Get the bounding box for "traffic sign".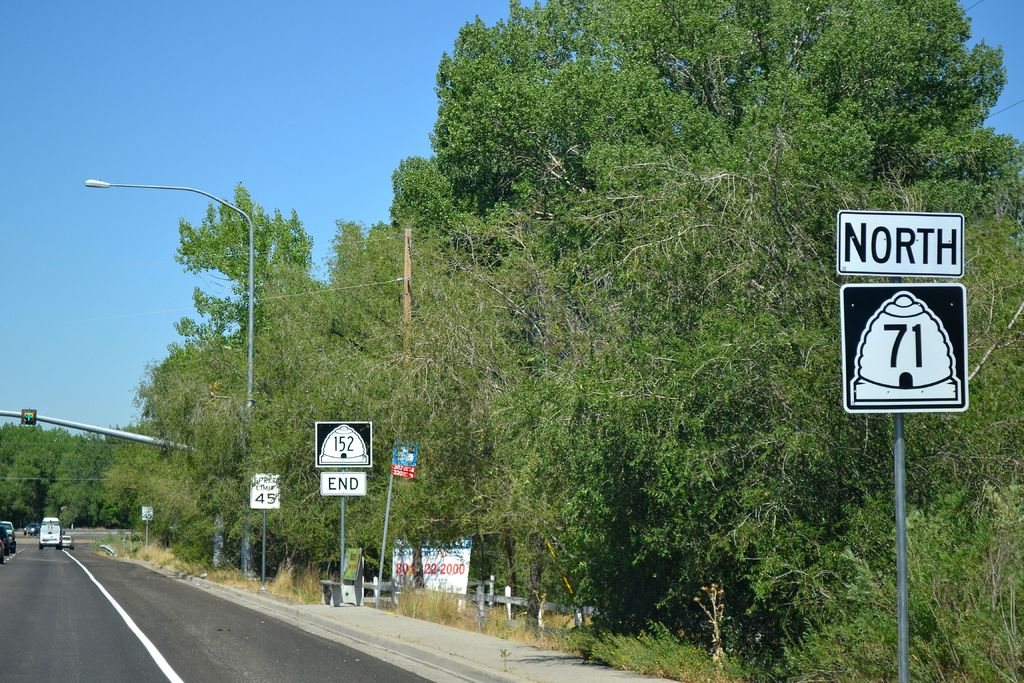
[250,473,282,506].
